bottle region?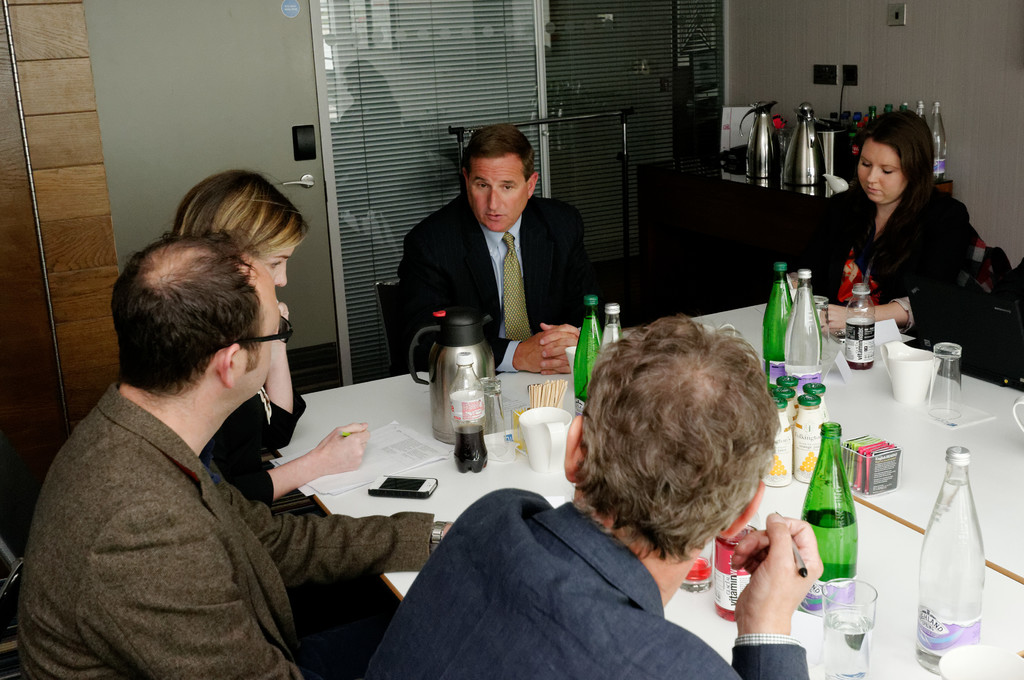
x1=764, y1=263, x2=792, y2=388
